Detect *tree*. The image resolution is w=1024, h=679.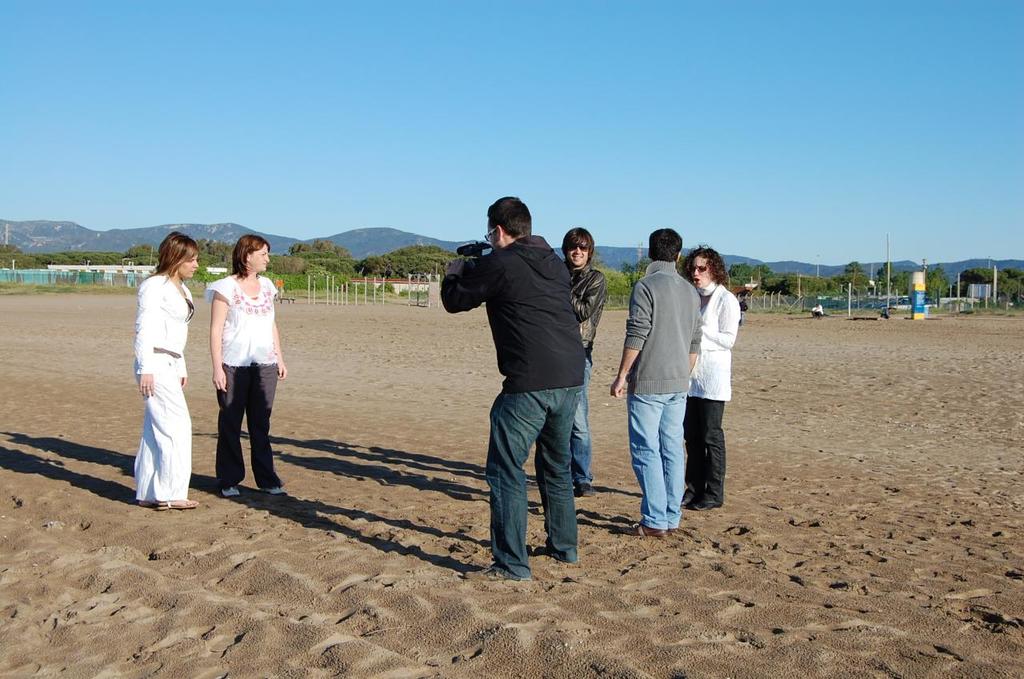
locate(926, 262, 947, 293).
